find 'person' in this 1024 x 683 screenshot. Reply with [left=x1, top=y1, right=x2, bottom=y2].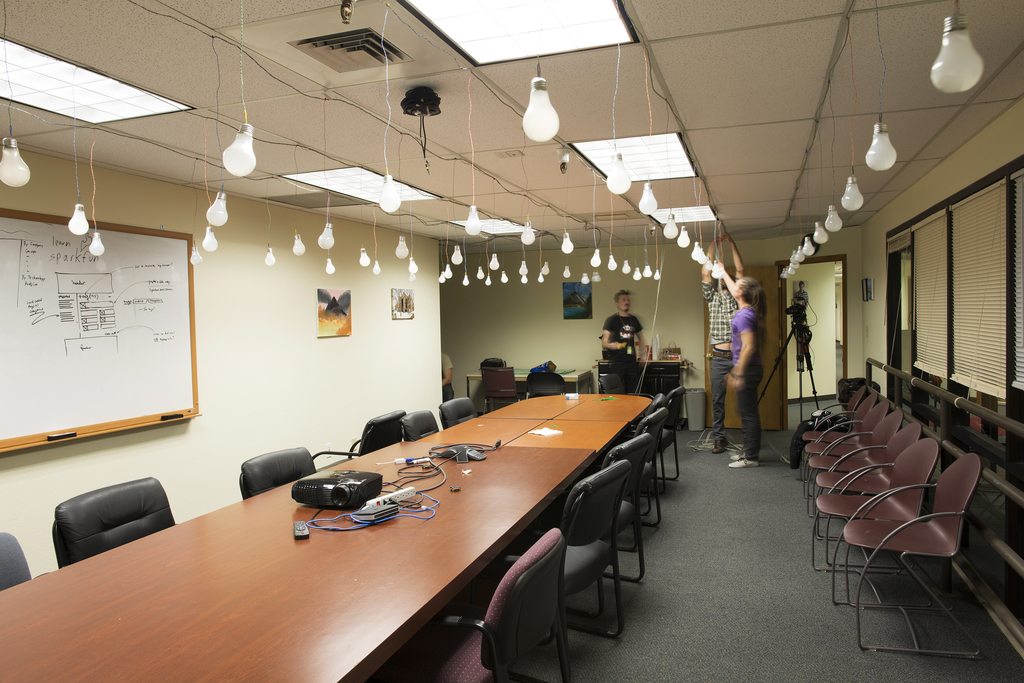
[left=725, top=271, right=762, bottom=466].
